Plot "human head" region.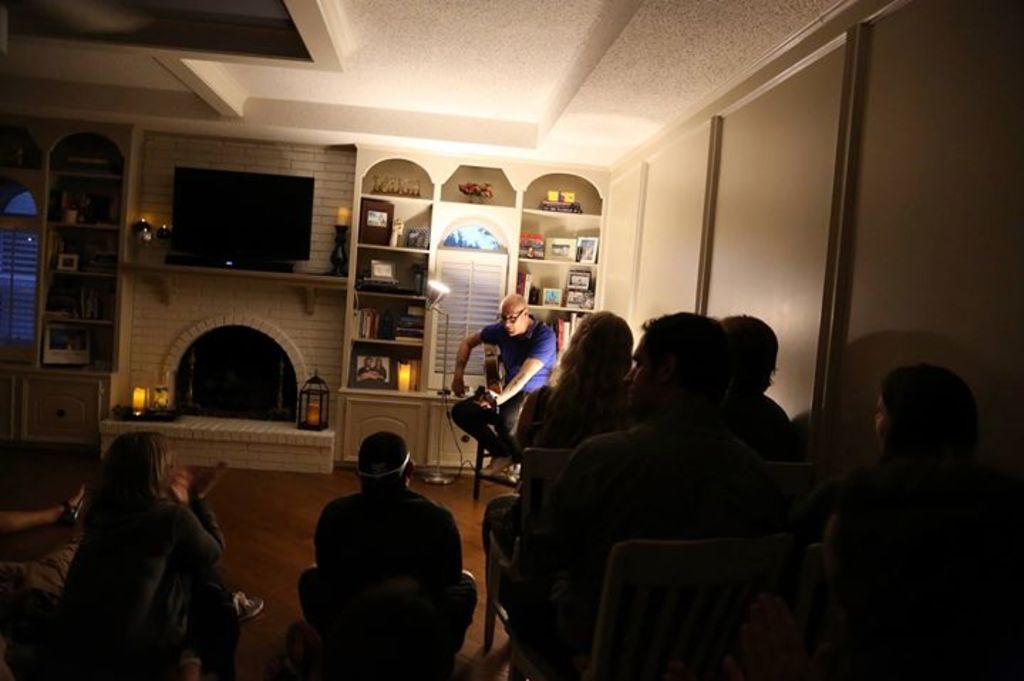
Plotted at bbox=(107, 435, 175, 492).
